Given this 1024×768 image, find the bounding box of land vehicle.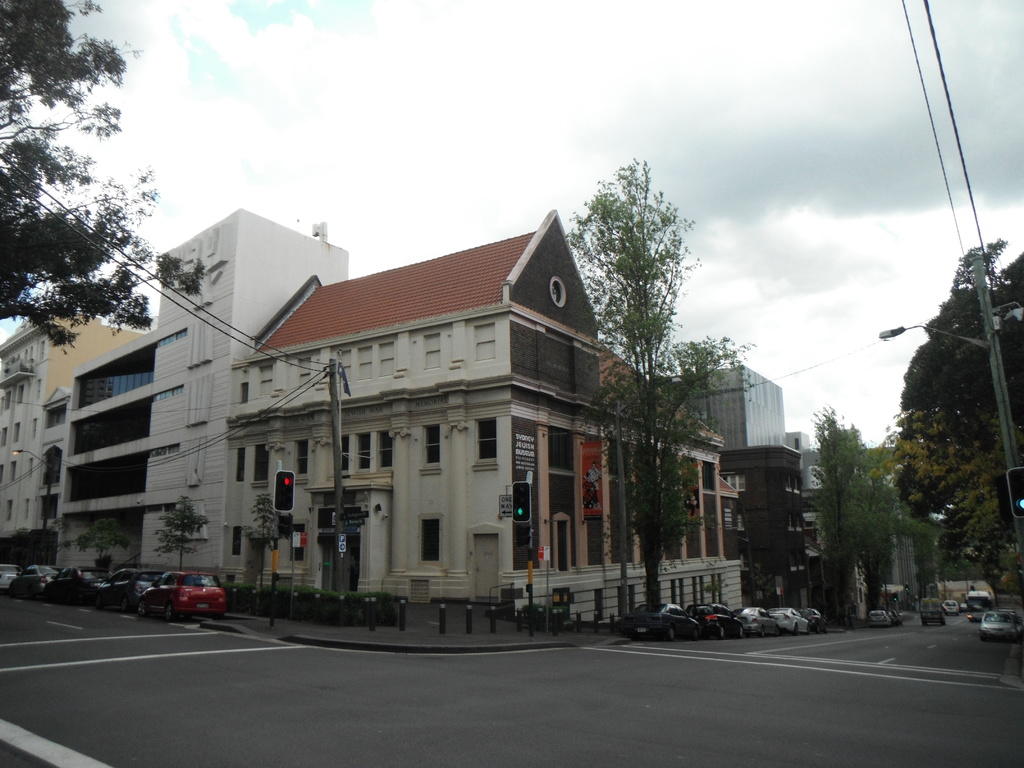
x1=982 y1=611 x2=1018 y2=640.
